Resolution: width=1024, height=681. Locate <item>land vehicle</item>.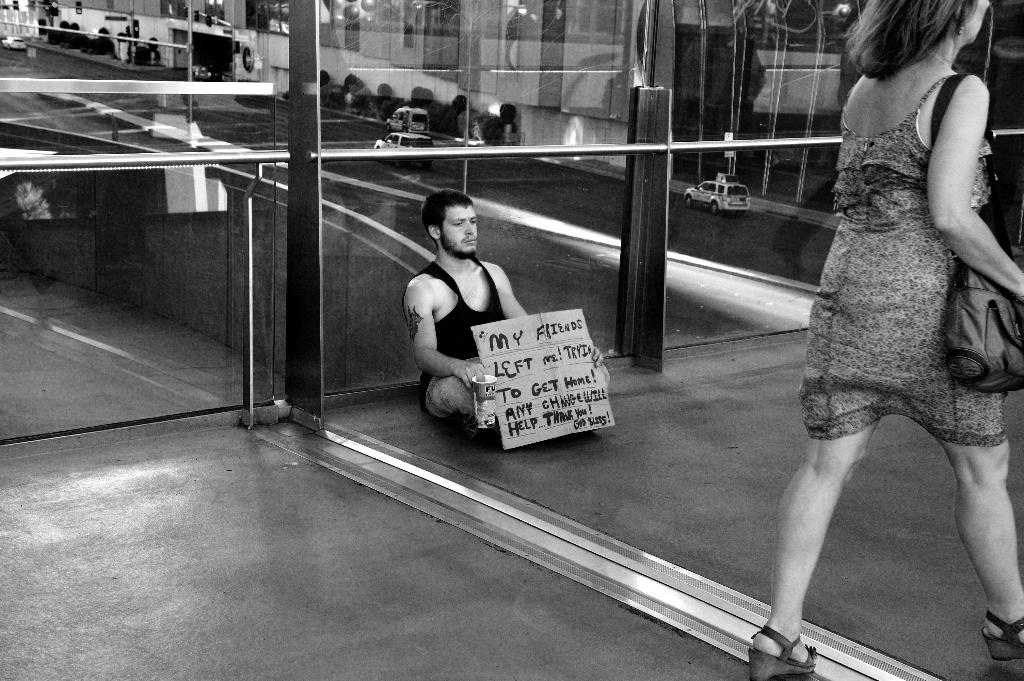
{"x1": 681, "y1": 177, "x2": 752, "y2": 219}.
